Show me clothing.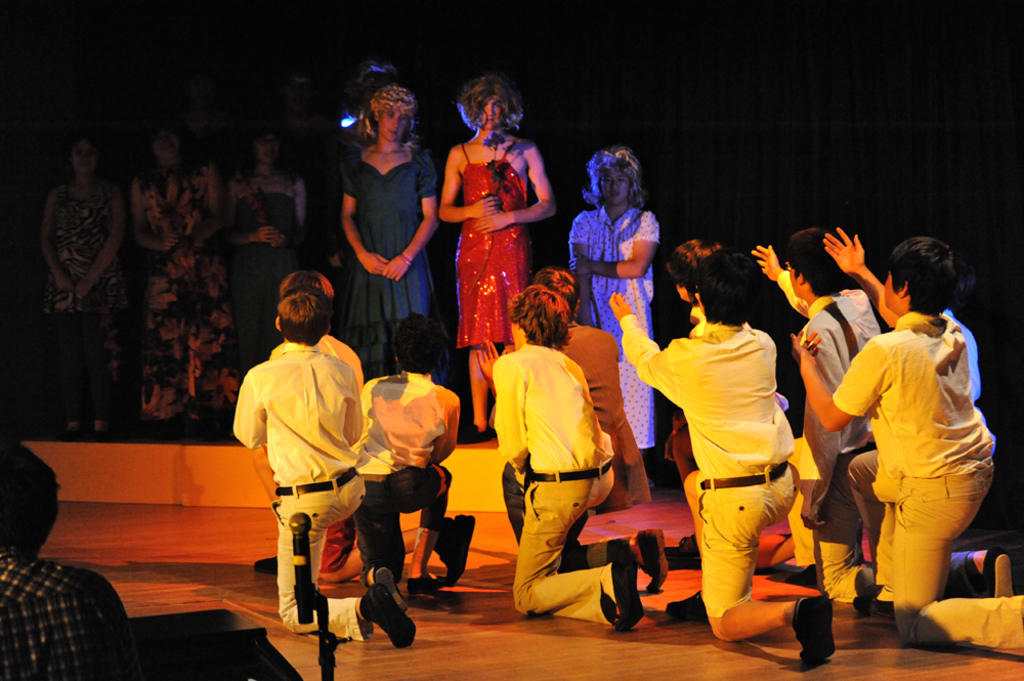
clothing is here: bbox=(345, 151, 434, 364).
